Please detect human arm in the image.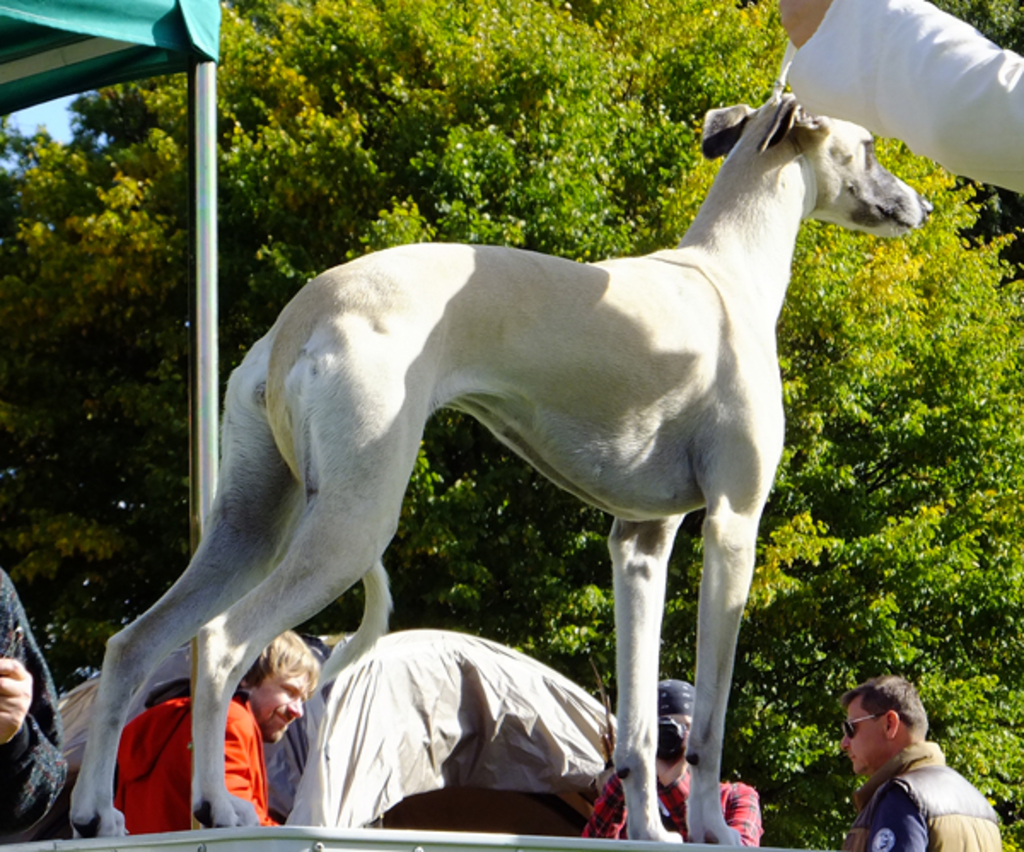
{"left": 575, "top": 767, "right": 633, "bottom": 843}.
